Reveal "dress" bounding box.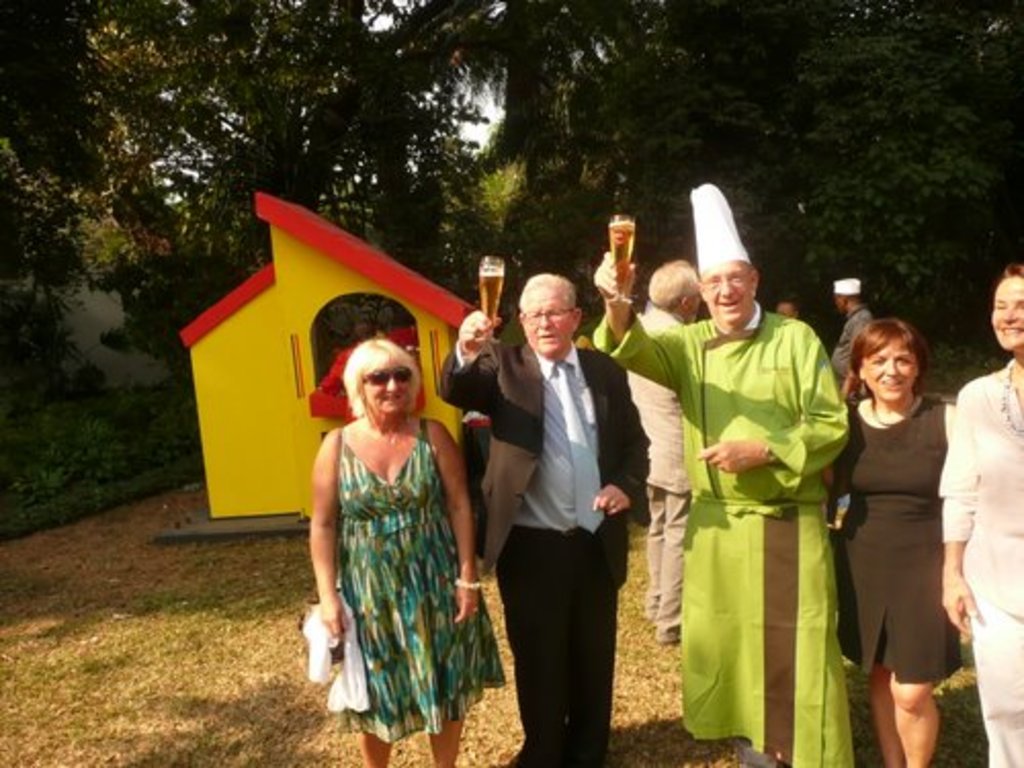
Revealed: [825, 395, 967, 684].
